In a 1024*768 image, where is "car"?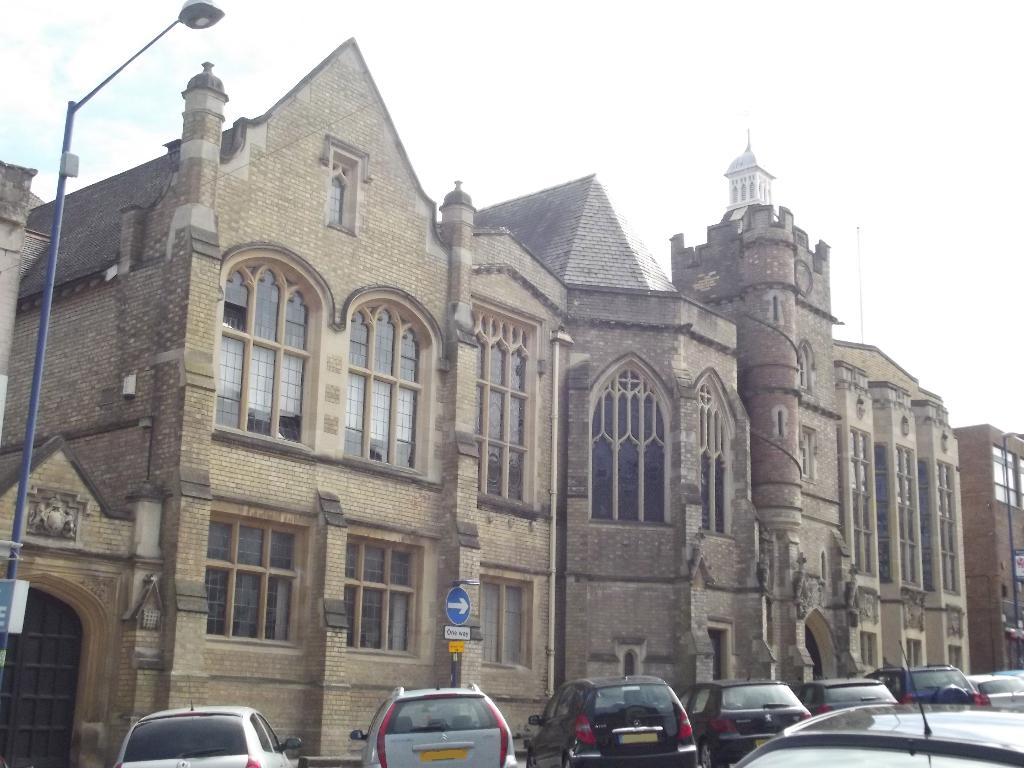
111/688/303/767.
